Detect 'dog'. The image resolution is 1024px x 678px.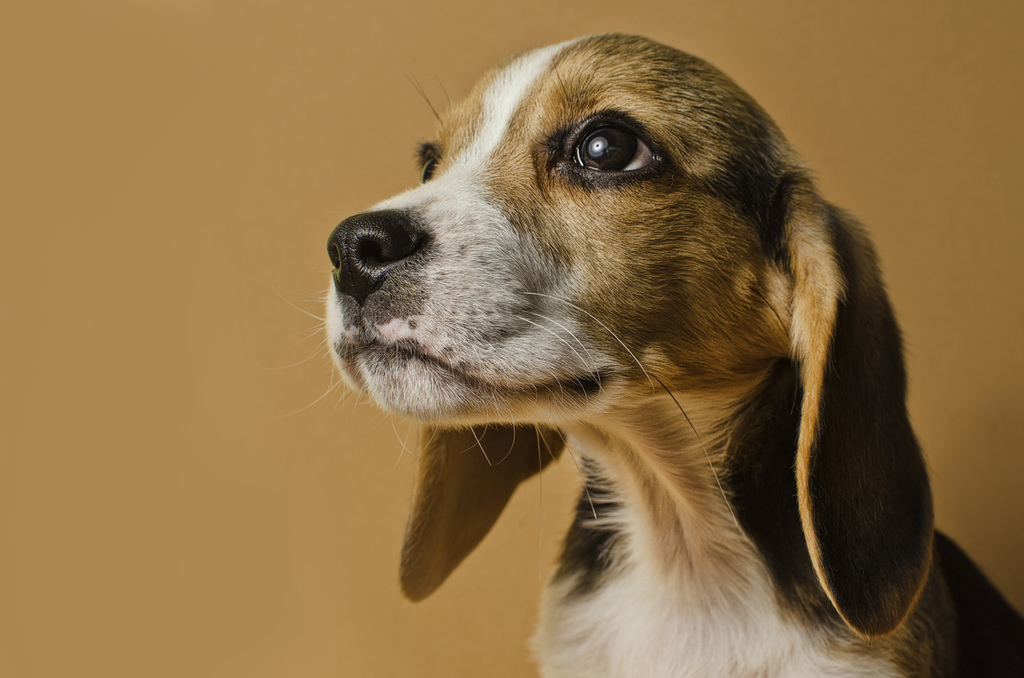
<bbox>292, 31, 1023, 677</bbox>.
